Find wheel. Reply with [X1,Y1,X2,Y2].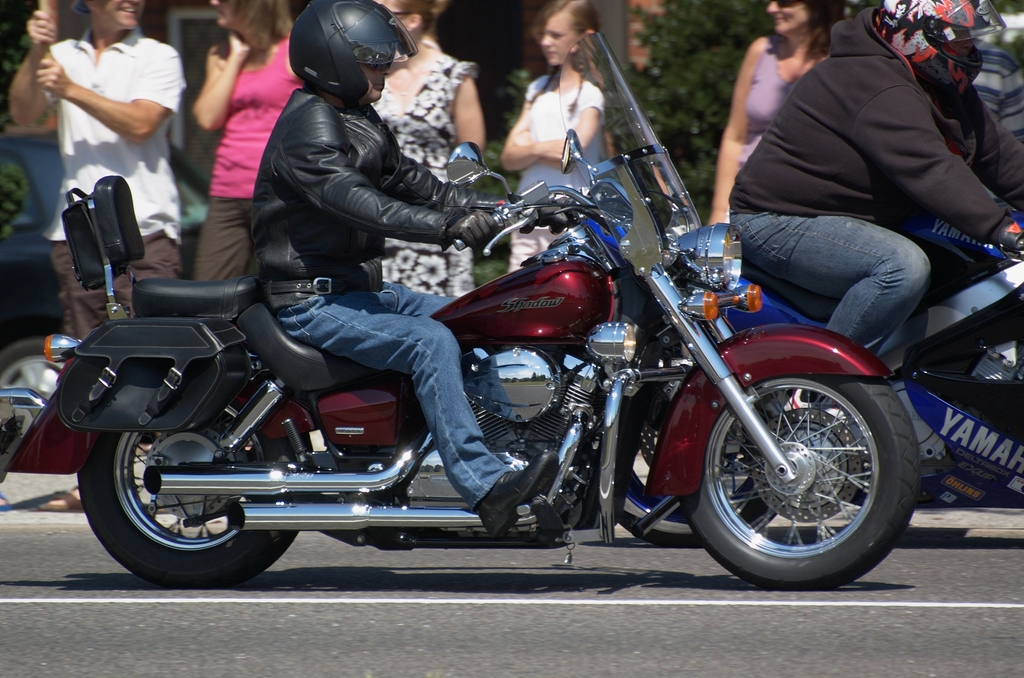
[79,402,315,591].
